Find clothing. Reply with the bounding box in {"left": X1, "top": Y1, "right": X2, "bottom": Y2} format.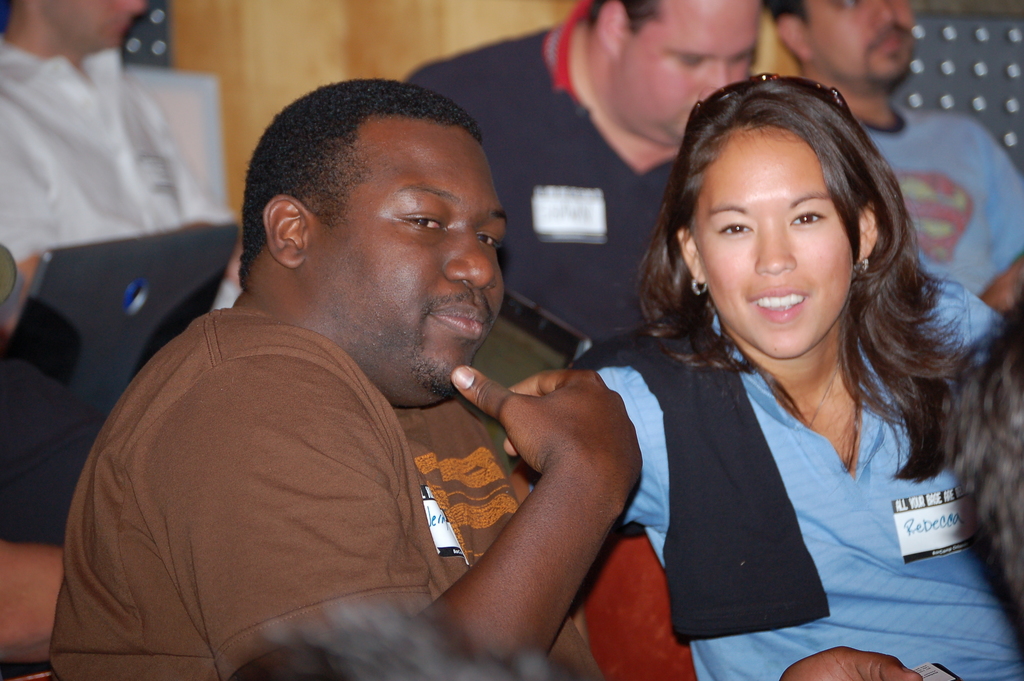
{"left": 3, "top": 45, "right": 228, "bottom": 539}.
